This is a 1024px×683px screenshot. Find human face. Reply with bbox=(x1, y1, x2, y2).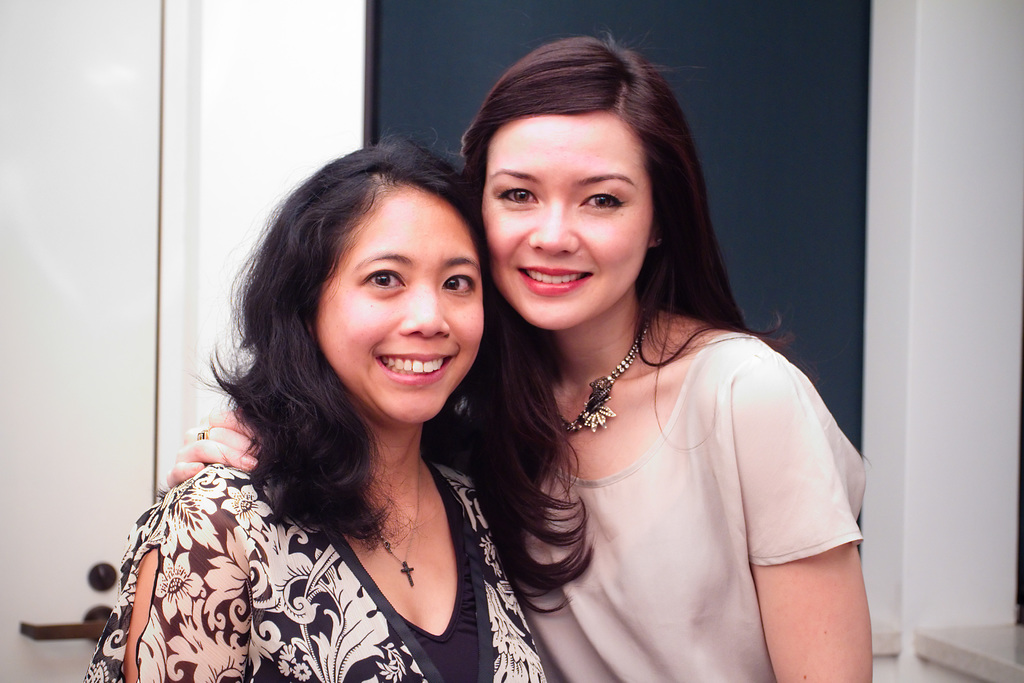
bbox=(319, 194, 485, 424).
